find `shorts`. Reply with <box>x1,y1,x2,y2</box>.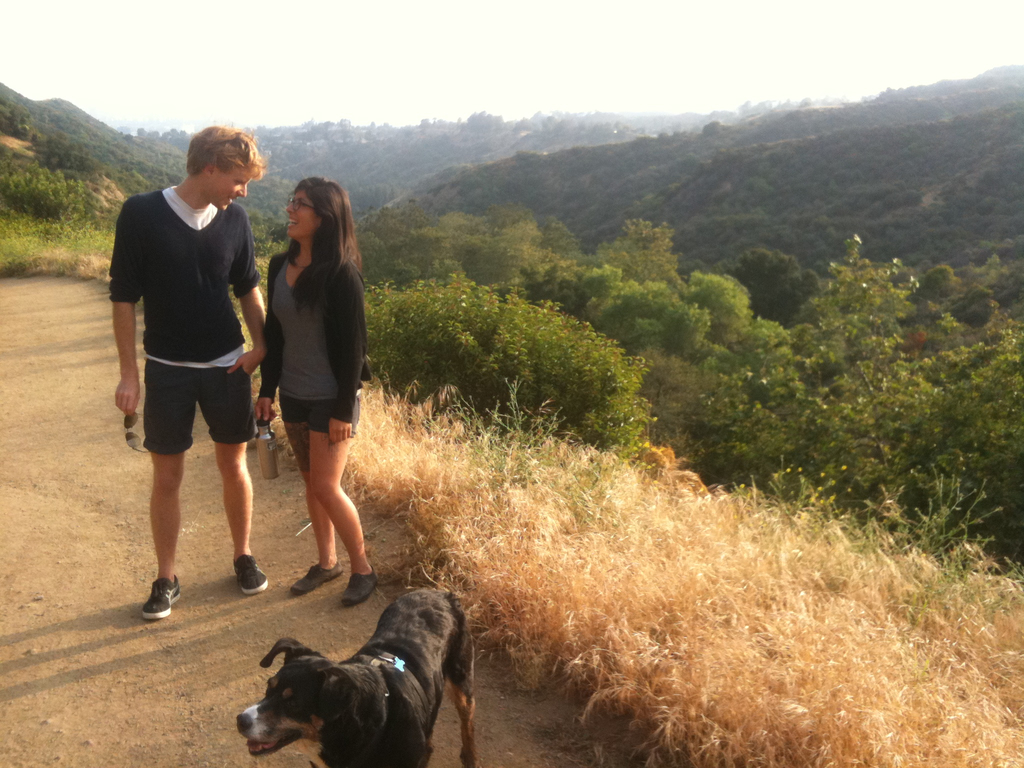
<box>120,372,232,443</box>.
